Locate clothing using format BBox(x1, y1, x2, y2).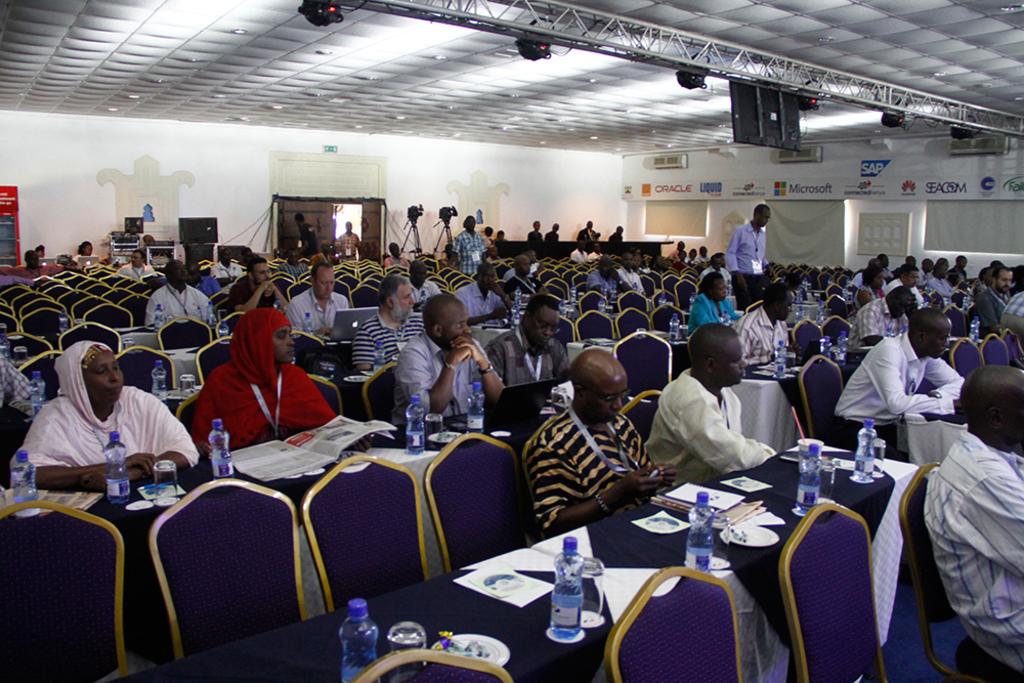
BBox(388, 318, 499, 438).
